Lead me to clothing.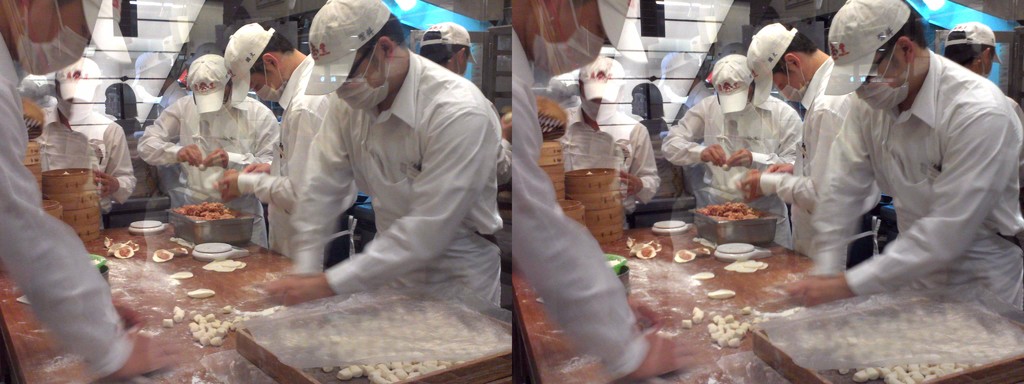
Lead to (left=262, top=25, right=509, bottom=314).
